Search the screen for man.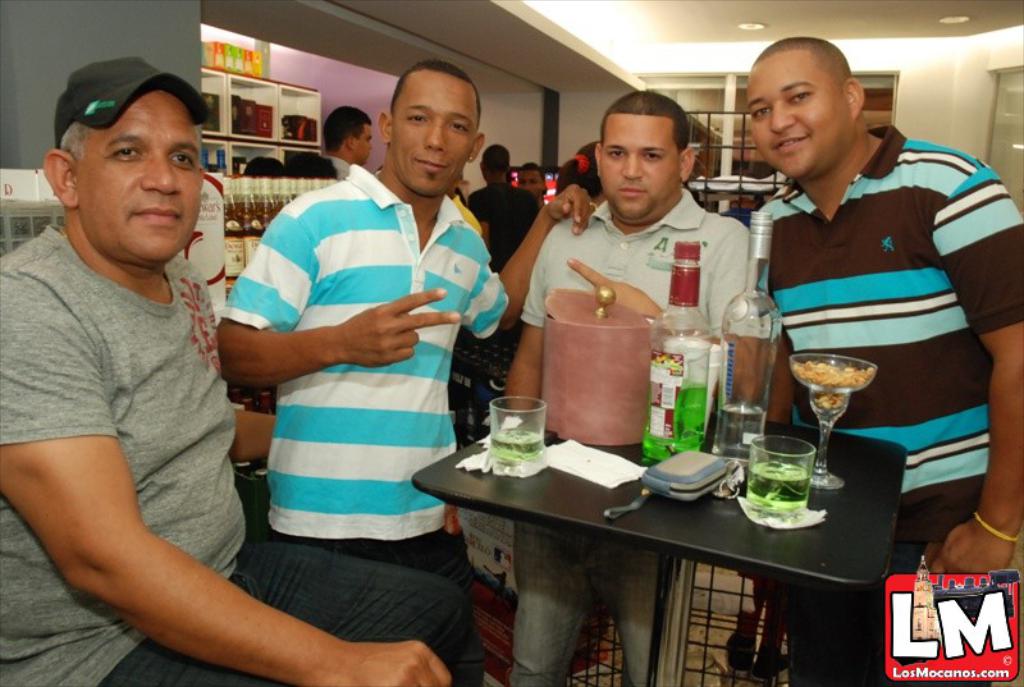
Found at [left=467, top=143, right=540, bottom=274].
